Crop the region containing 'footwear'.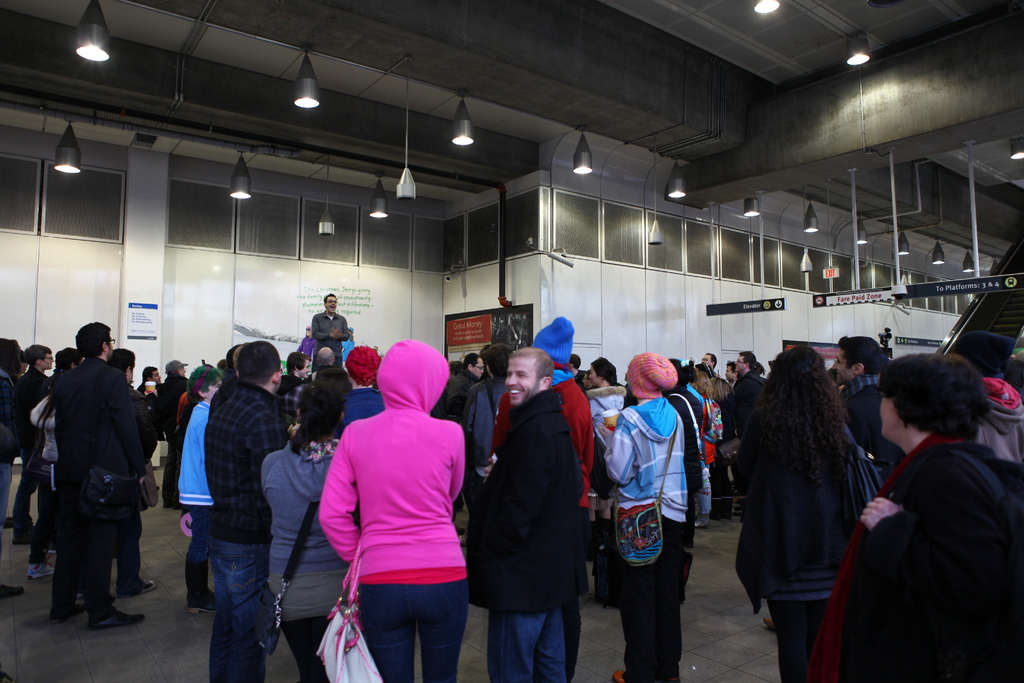
Crop region: (x1=93, y1=611, x2=146, y2=629).
